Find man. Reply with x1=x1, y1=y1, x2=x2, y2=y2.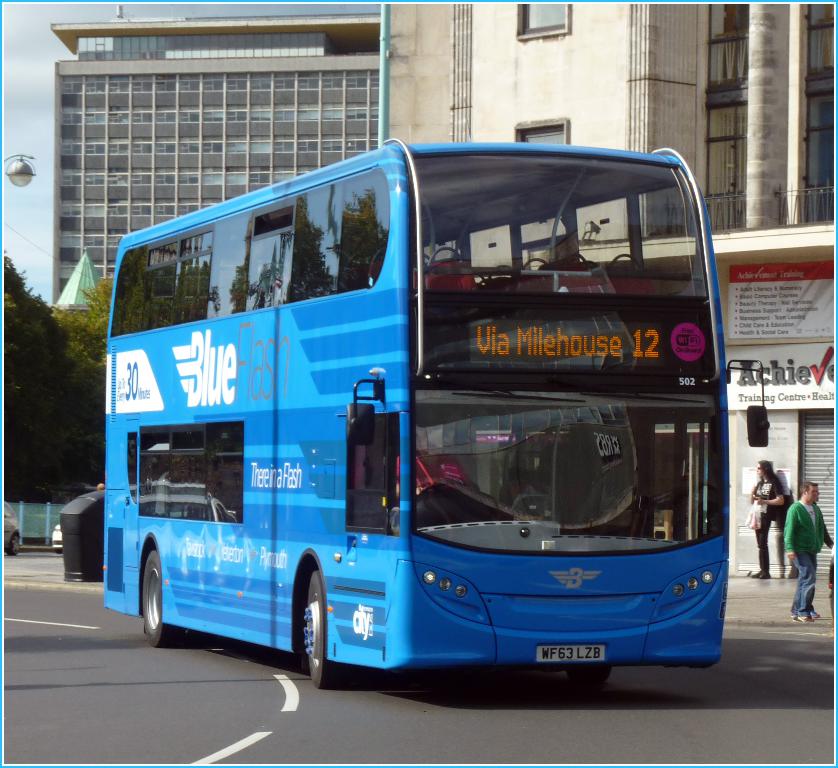
x1=779, y1=480, x2=837, y2=618.
